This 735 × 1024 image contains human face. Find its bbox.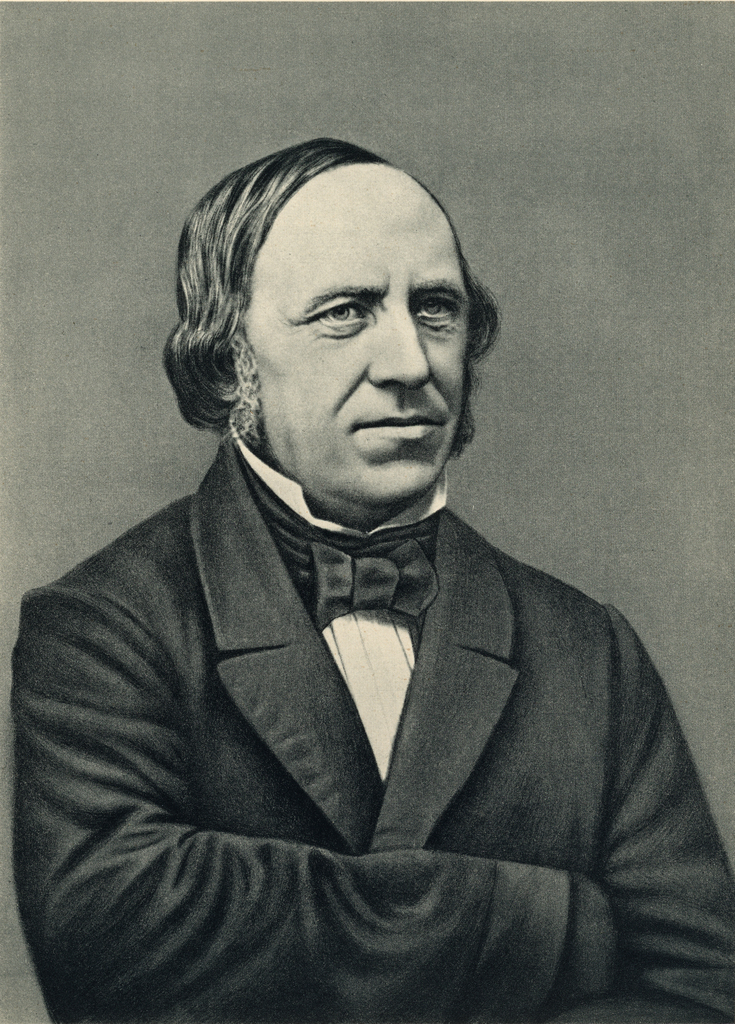
crop(239, 165, 474, 508).
